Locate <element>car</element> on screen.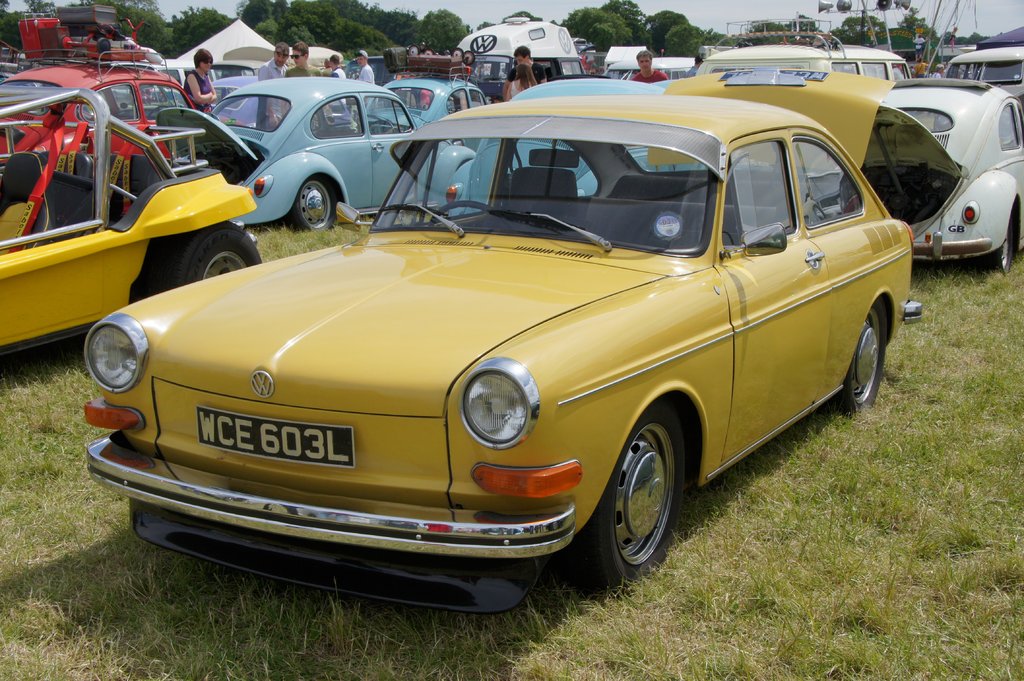
On screen at {"x1": 71, "y1": 92, "x2": 917, "y2": 604}.
